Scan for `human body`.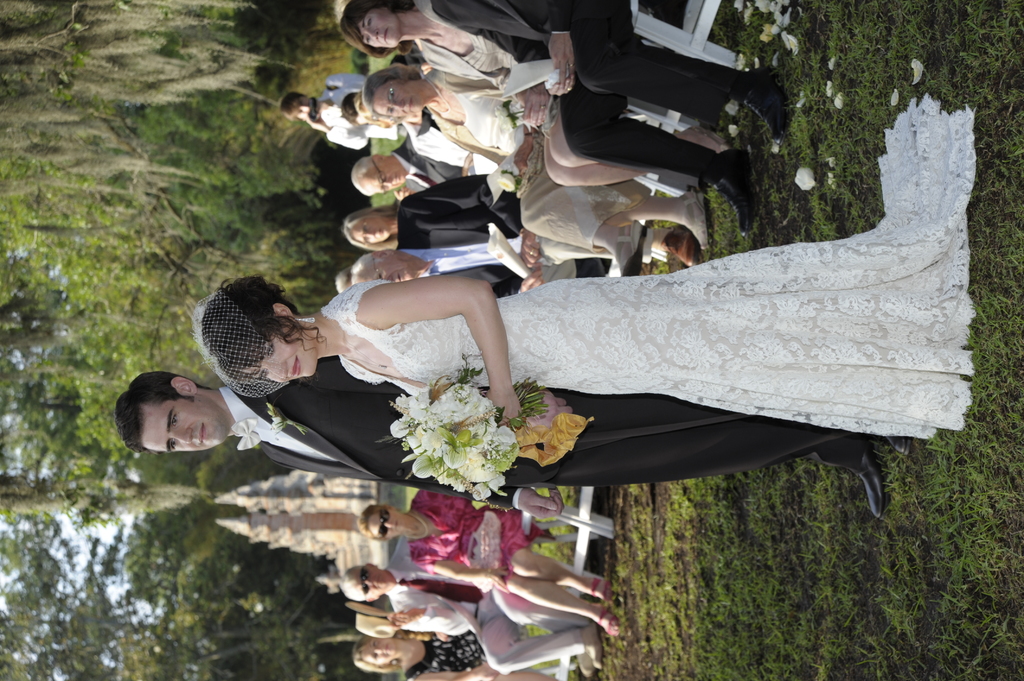
Scan result: x1=397 y1=175 x2=708 y2=277.
